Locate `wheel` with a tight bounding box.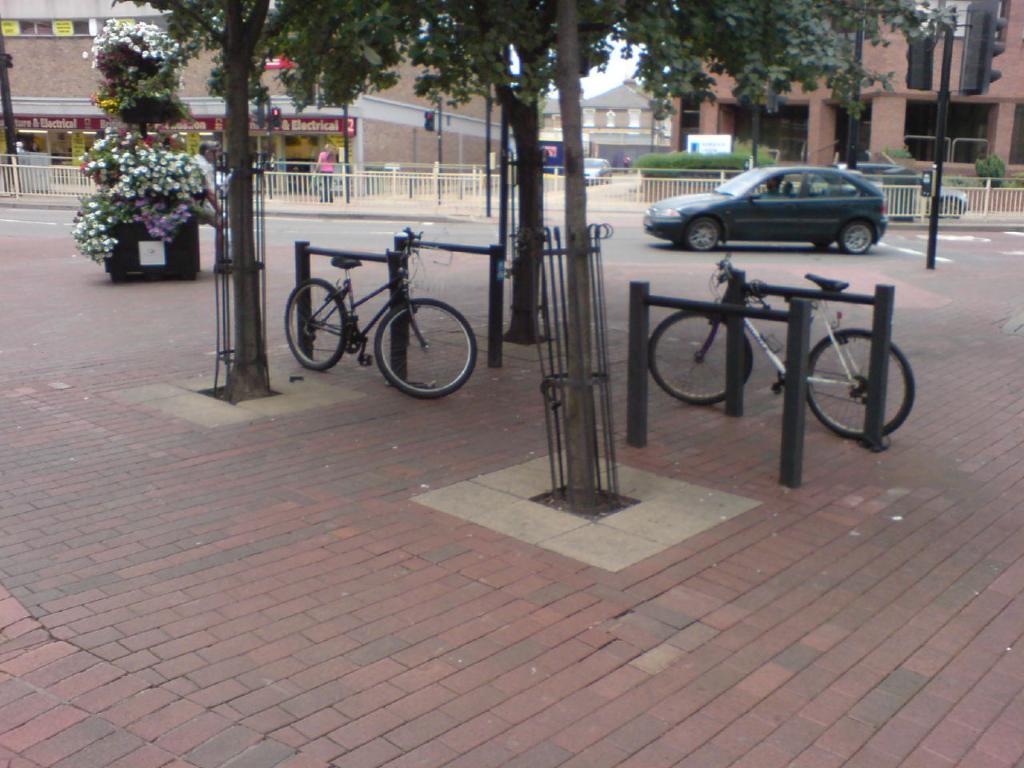
l=376, t=294, r=480, b=400.
